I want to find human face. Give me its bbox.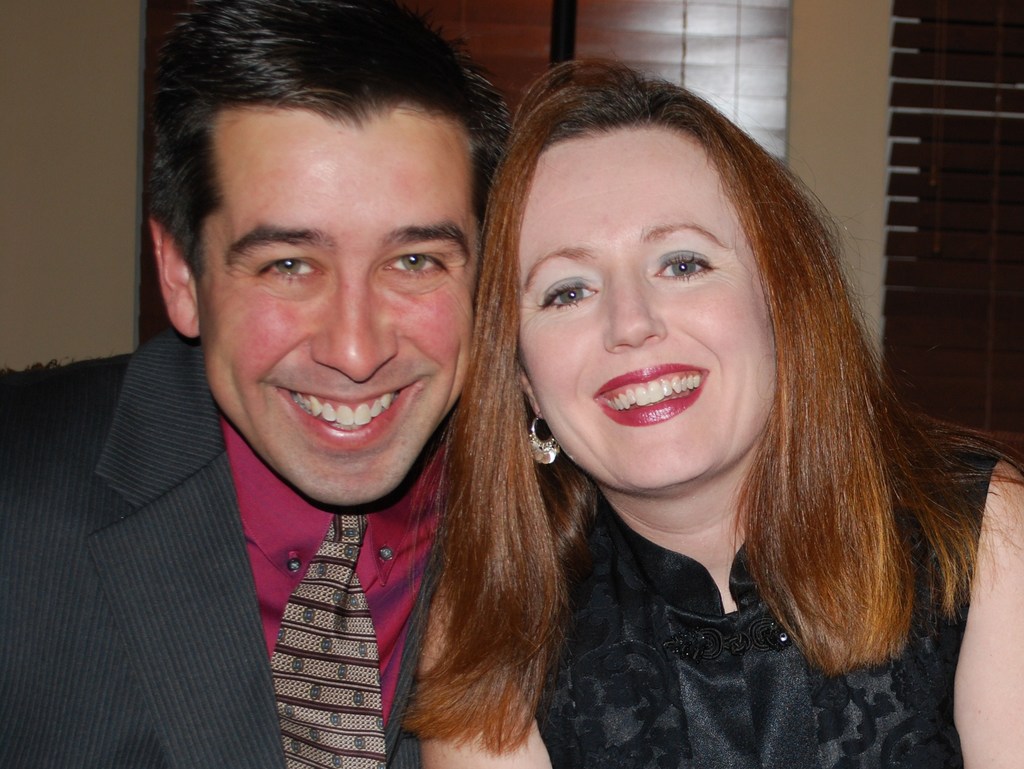
bbox=(515, 125, 773, 493).
